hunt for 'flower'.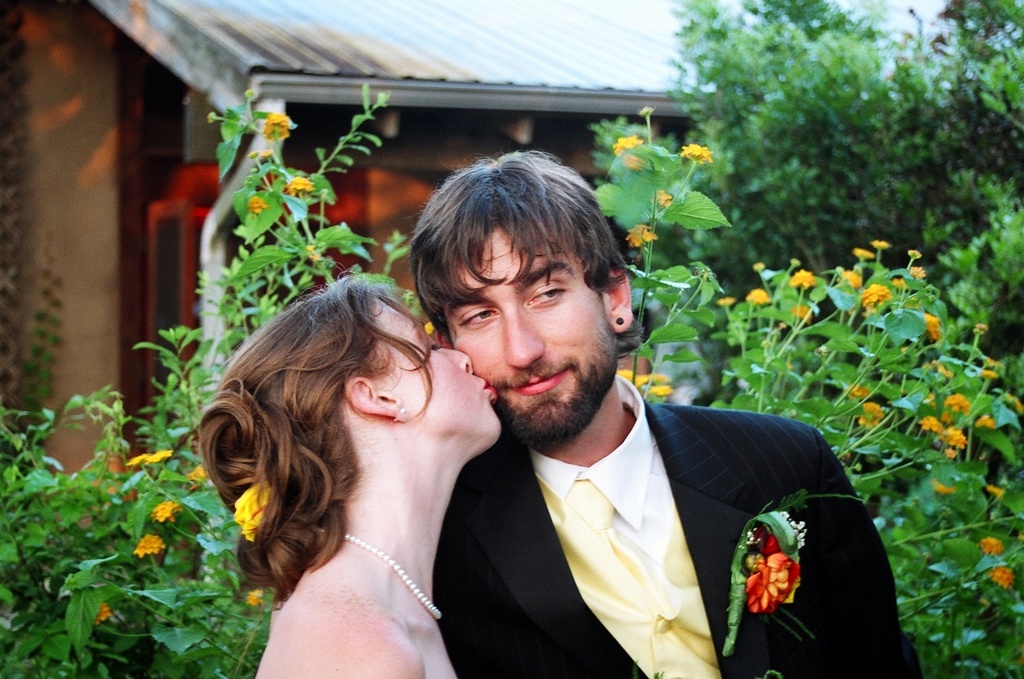
Hunted down at [793, 305, 810, 322].
